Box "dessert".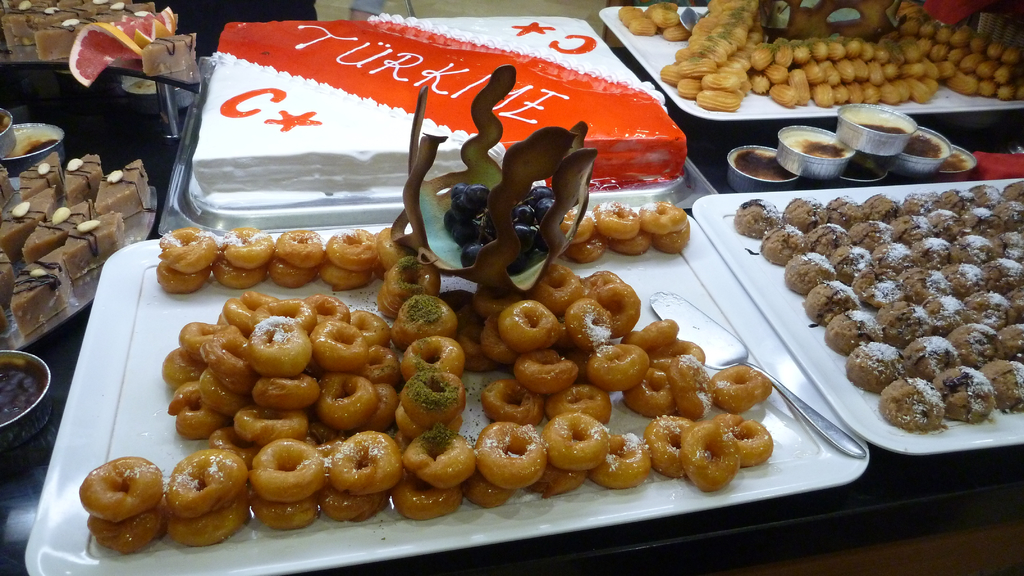
locate(675, 358, 714, 419).
